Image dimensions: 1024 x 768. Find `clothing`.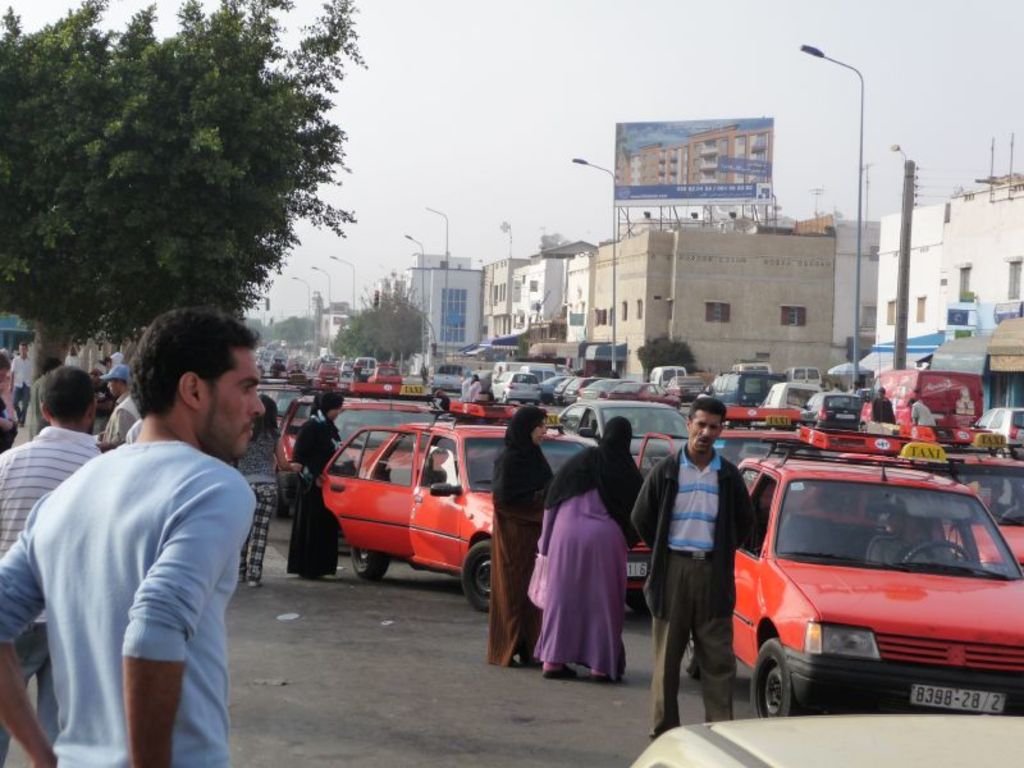
{"x1": 1, "y1": 447, "x2": 261, "y2": 767}.
